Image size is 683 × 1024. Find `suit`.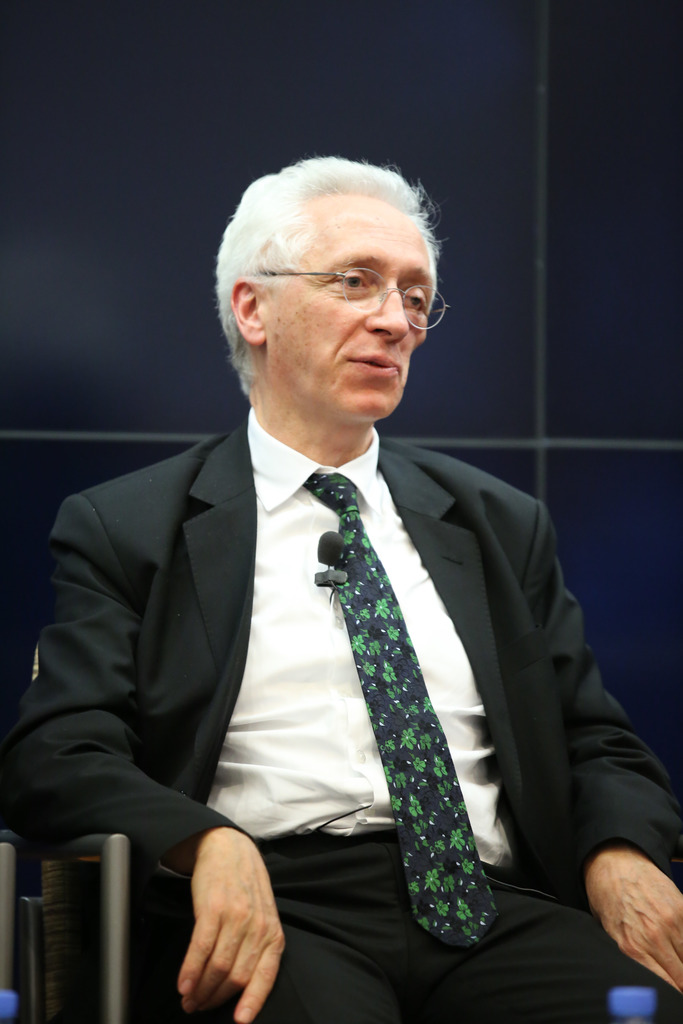
l=0, t=408, r=678, b=1023.
